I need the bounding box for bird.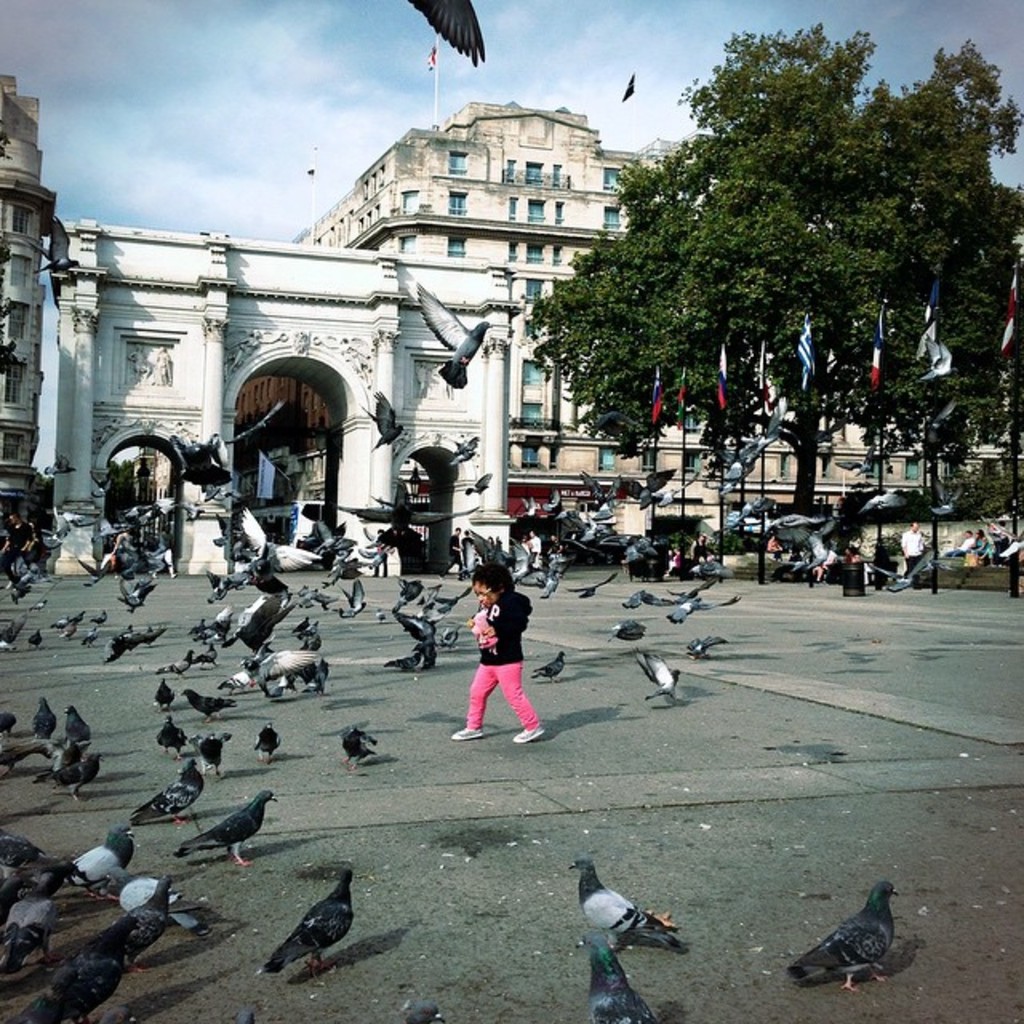
Here it is: <bbox>725, 466, 754, 496</bbox>.
